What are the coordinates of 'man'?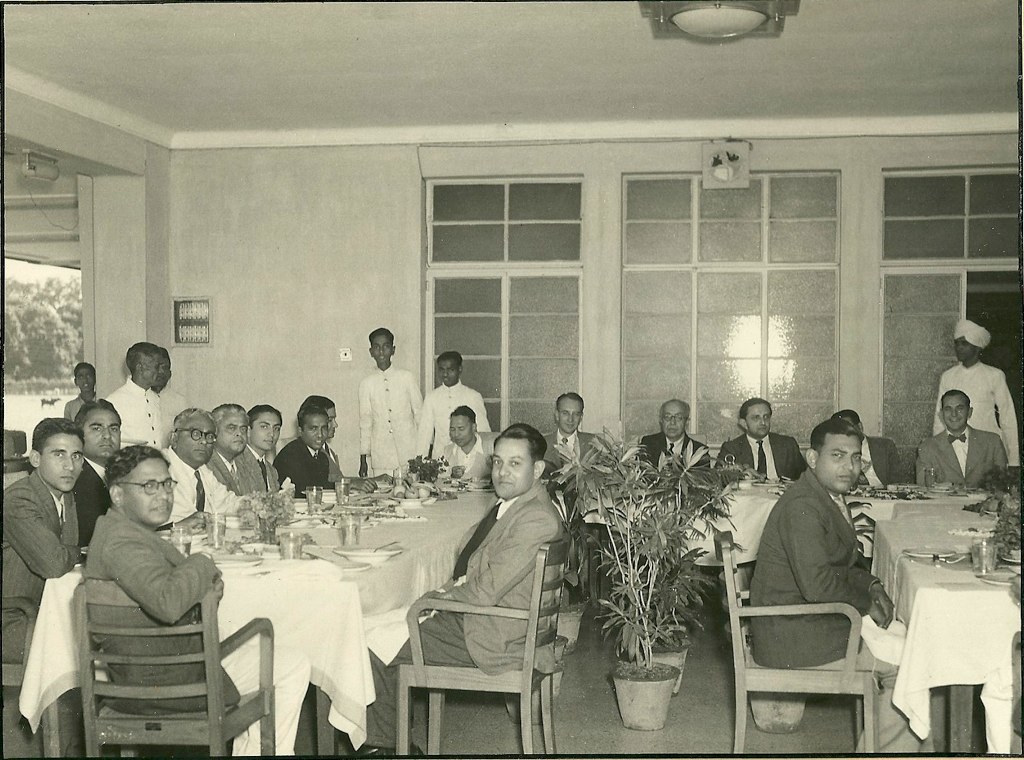
select_region(0, 413, 89, 748).
